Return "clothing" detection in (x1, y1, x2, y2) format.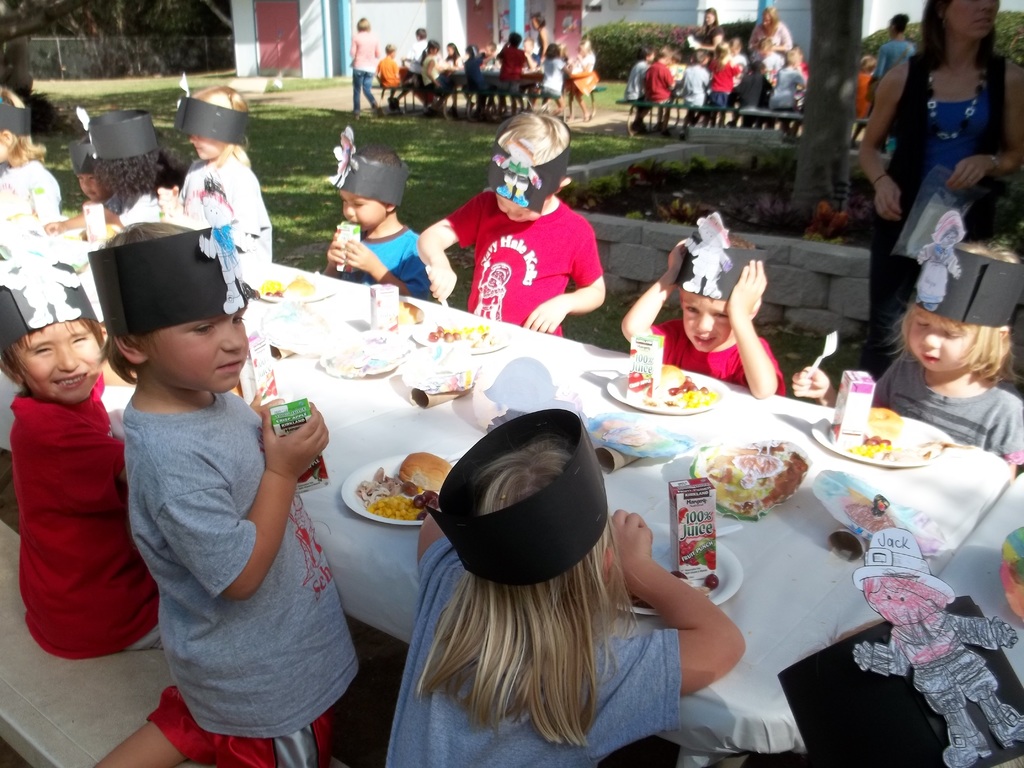
(850, 68, 875, 111).
